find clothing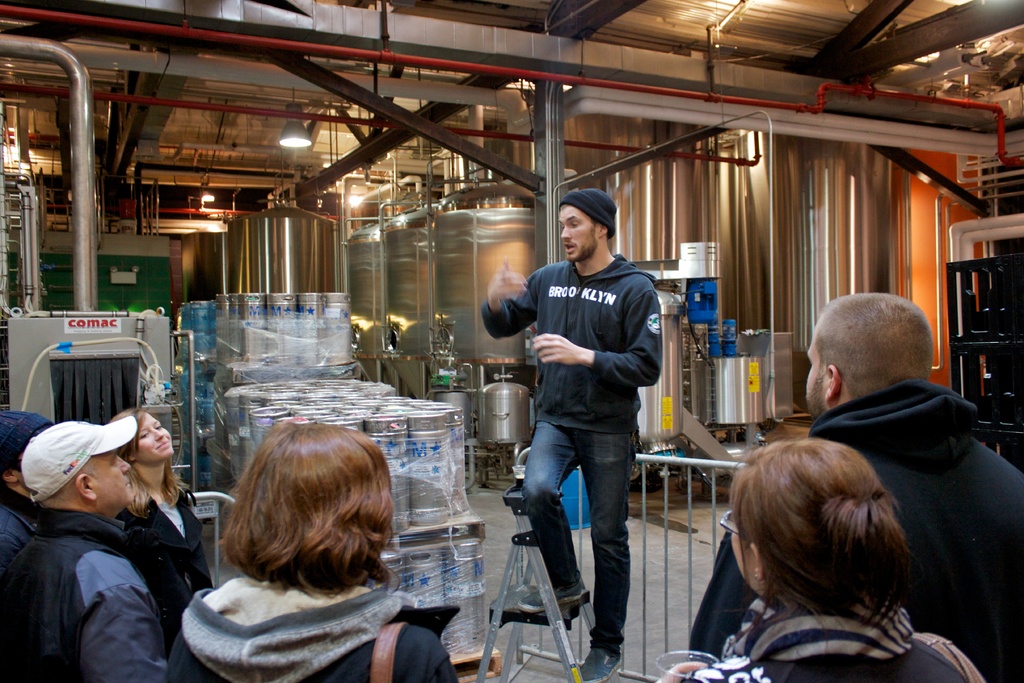
select_region(0, 479, 33, 570)
